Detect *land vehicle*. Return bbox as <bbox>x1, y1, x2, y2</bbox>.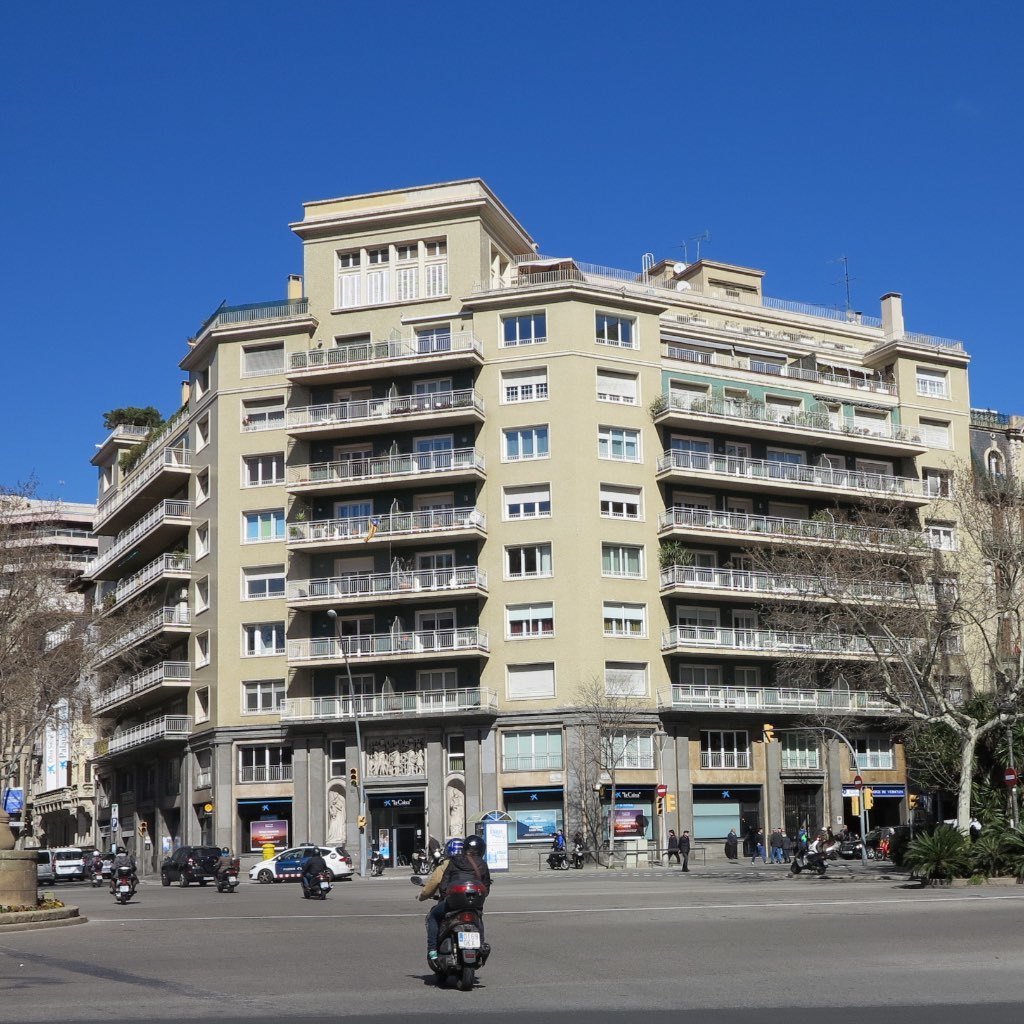
<bbox>886, 820, 955, 856</bbox>.
